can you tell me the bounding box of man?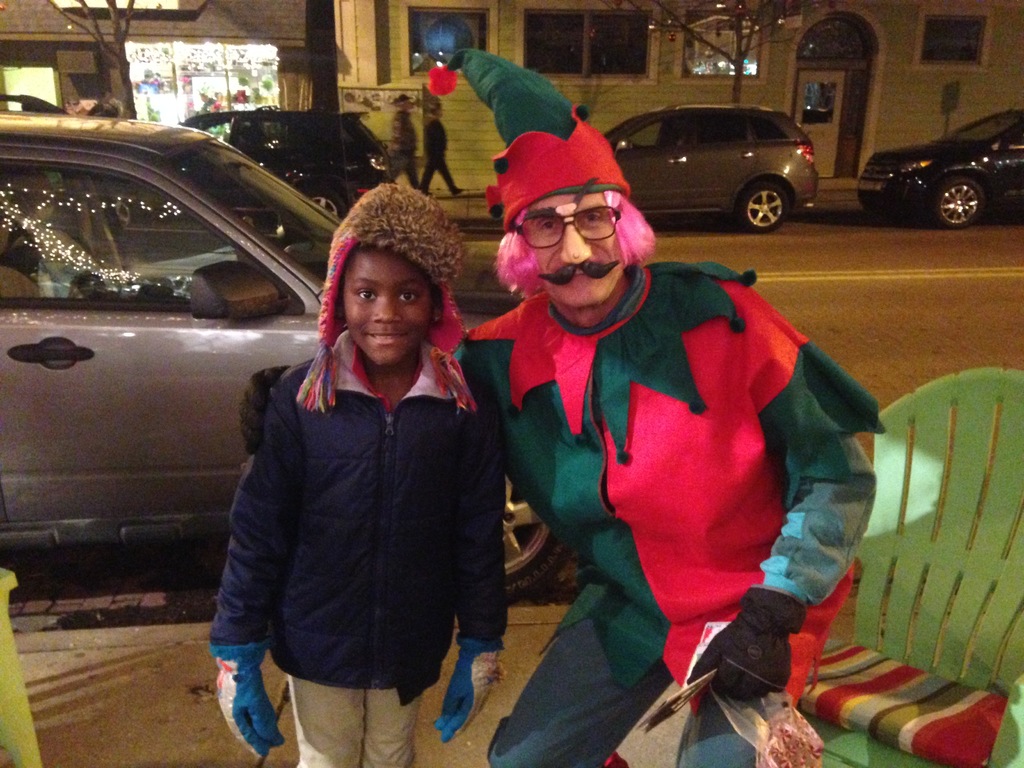
bbox=[456, 152, 860, 746].
